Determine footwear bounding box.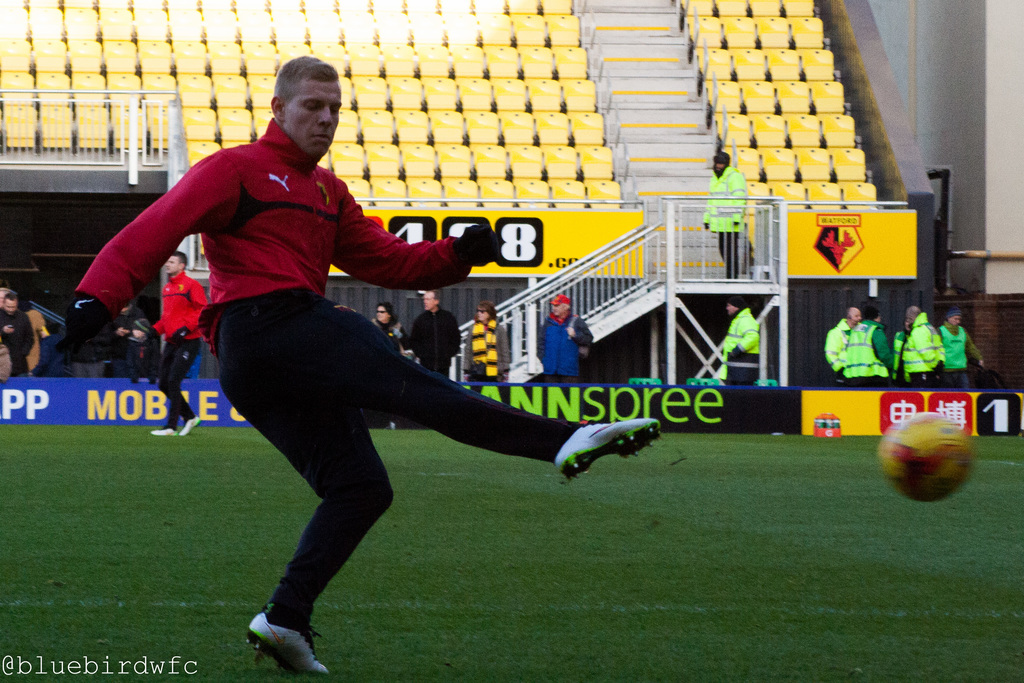
Determined: <region>552, 413, 665, 479</region>.
